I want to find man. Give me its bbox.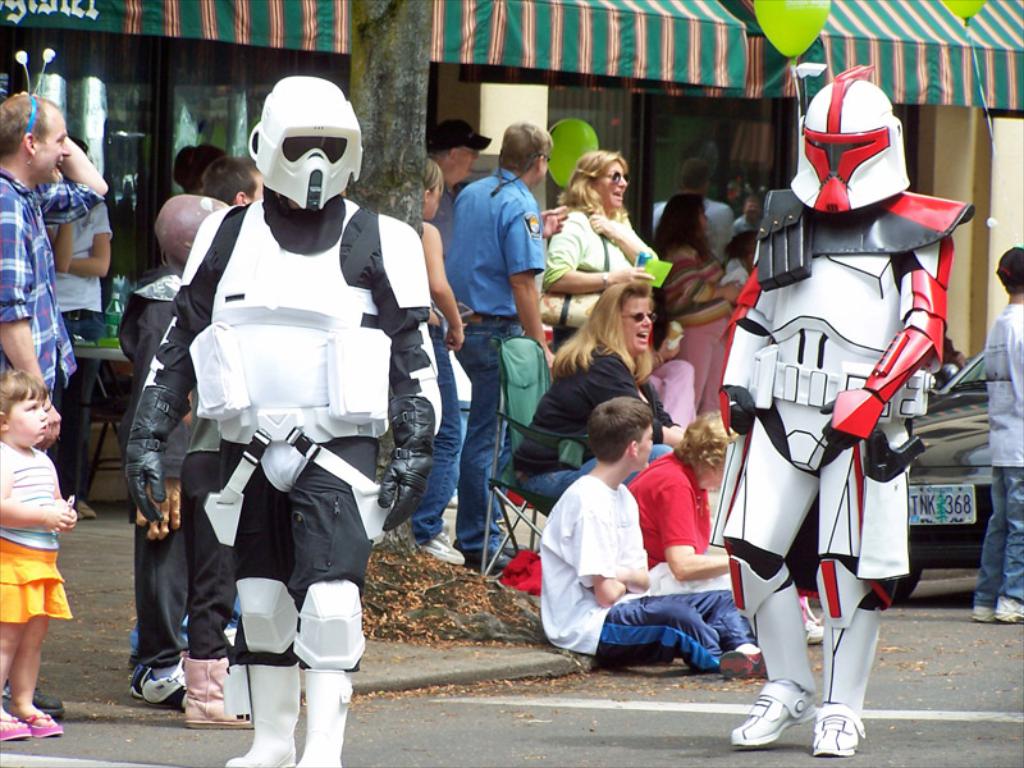
left=447, top=118, right=572, bottom=575.
